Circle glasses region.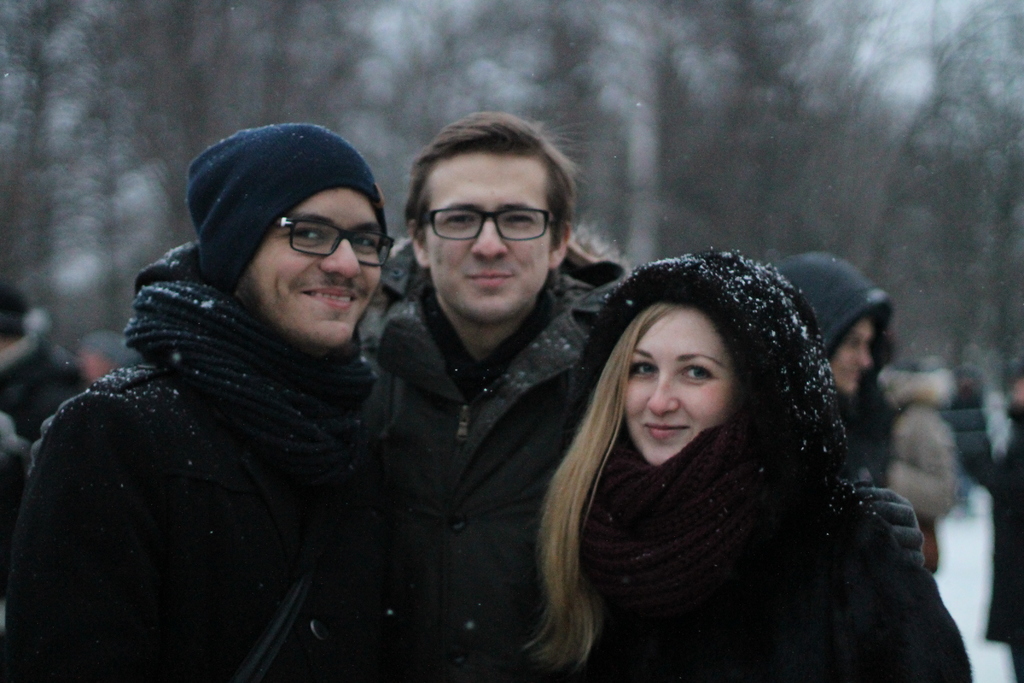
Region: [left=379, top=188, right=575, bottom=272].
